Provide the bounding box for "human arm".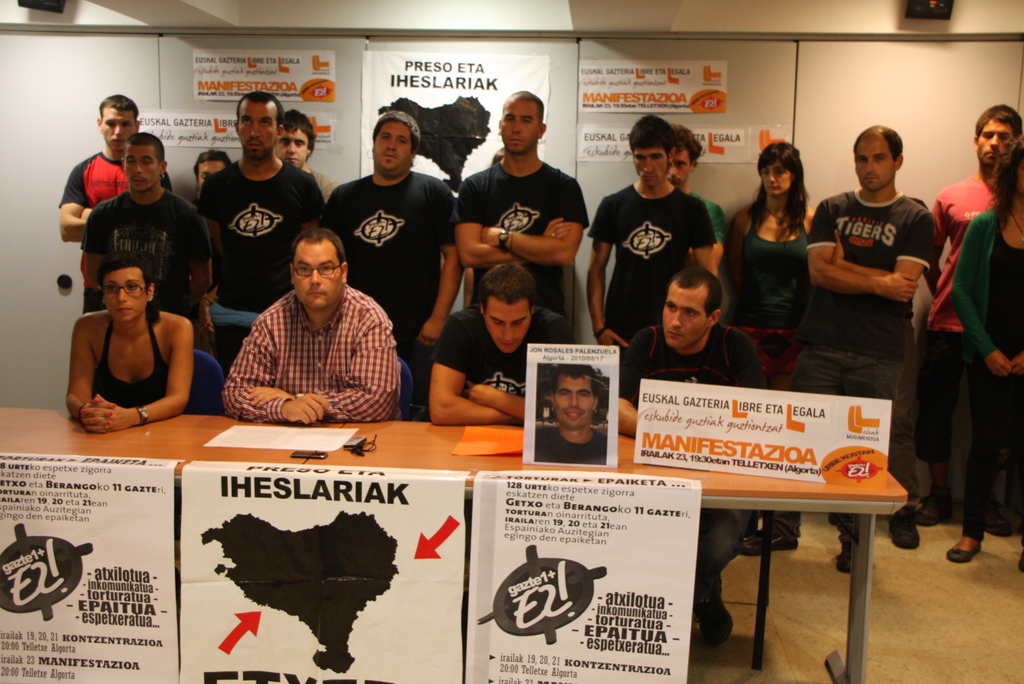
(left=187, top=216, right=227, bottom=343).
